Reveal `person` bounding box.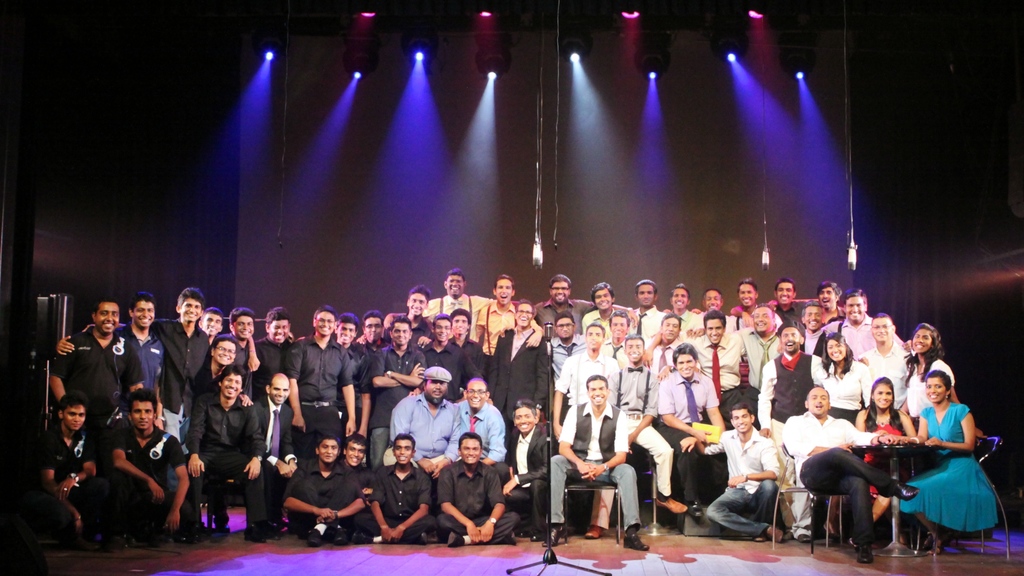
Revealed: pyautogui.locateOnScreen(30, 397, 111, 532).
